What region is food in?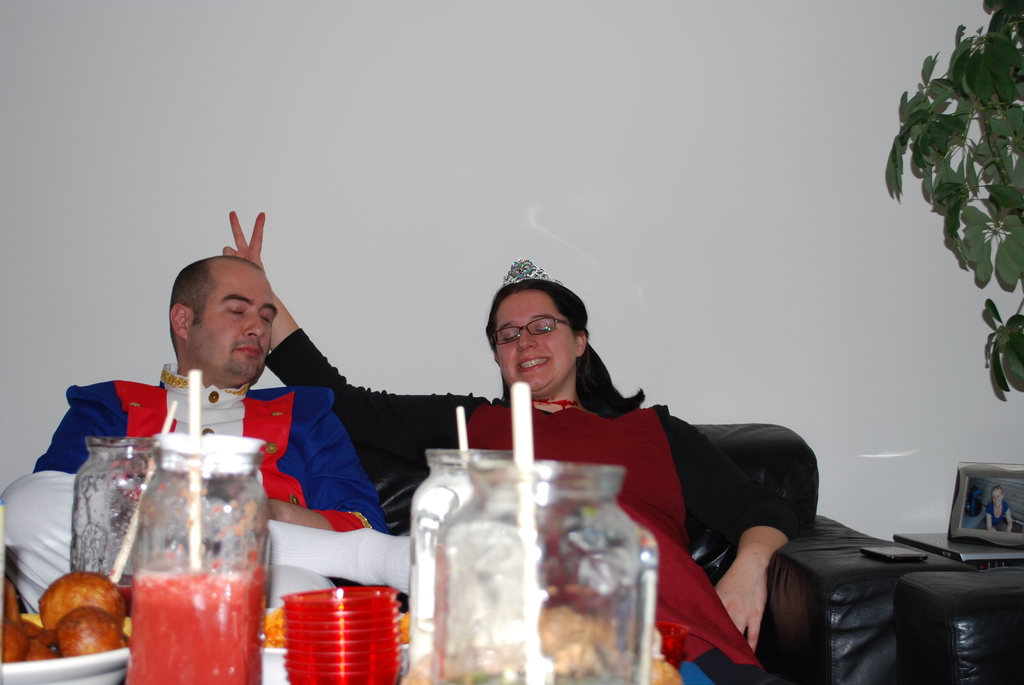
bbox=(24, 616, 45, 641).
